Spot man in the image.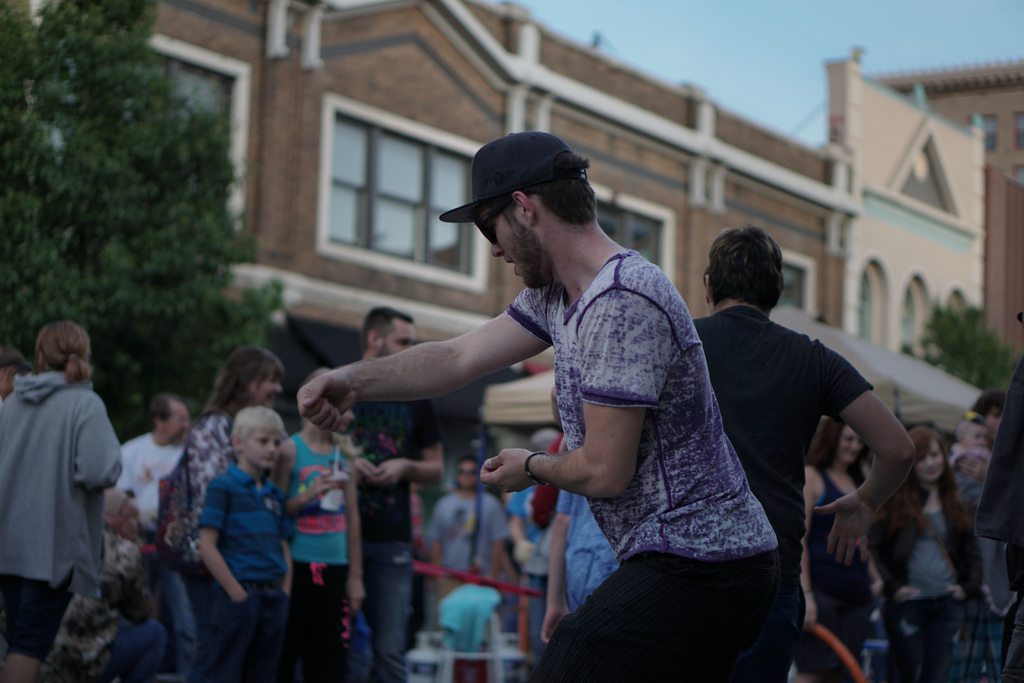
man found at [687, 226, 918, 682].
